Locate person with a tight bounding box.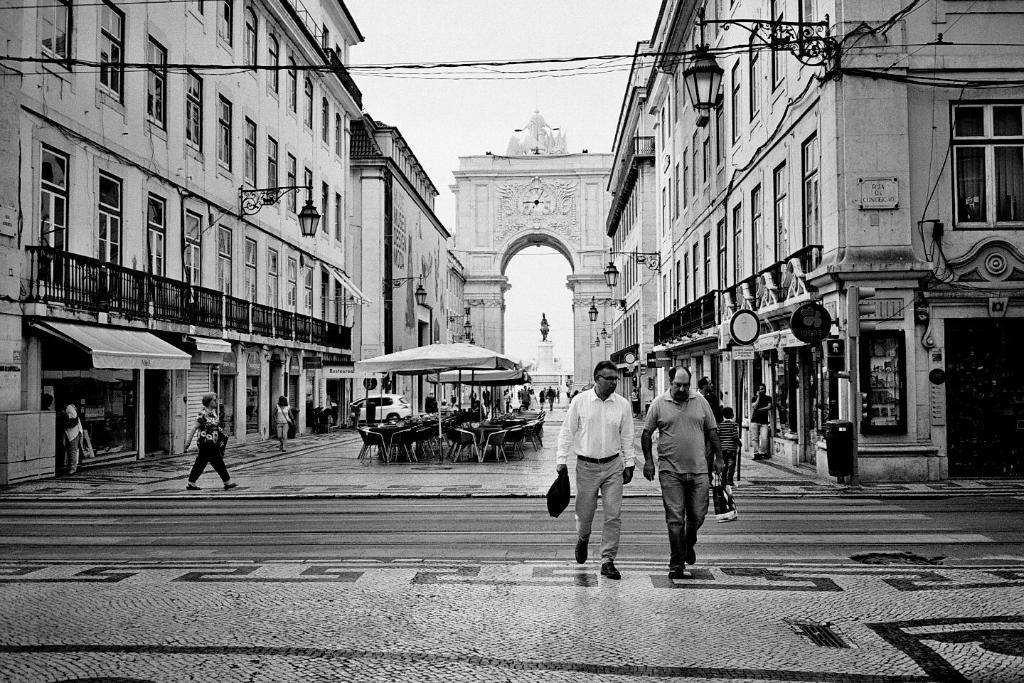
box(560, 373, 572, 394).
